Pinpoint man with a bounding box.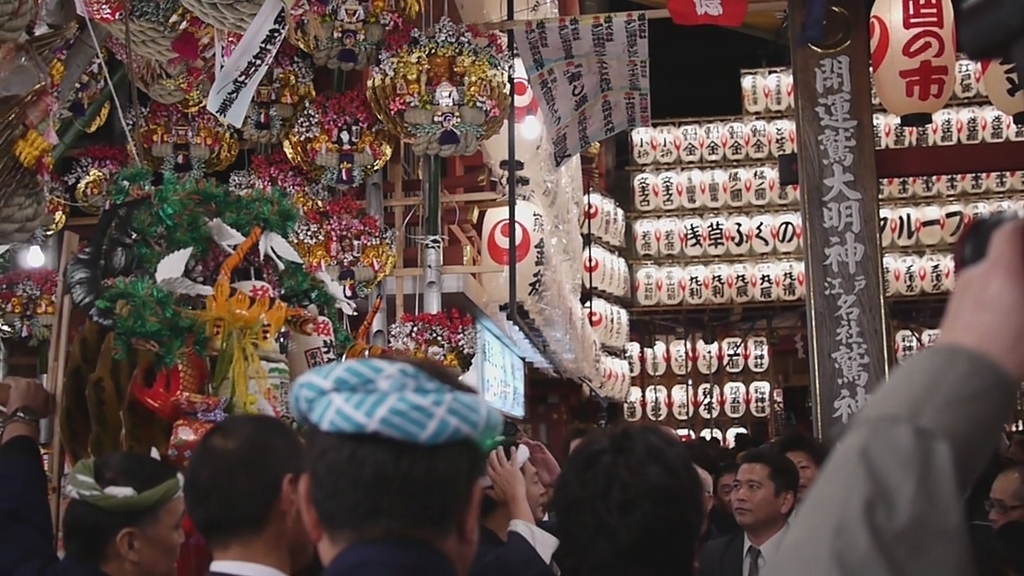
l=547, t=422, r=703, b=575.
